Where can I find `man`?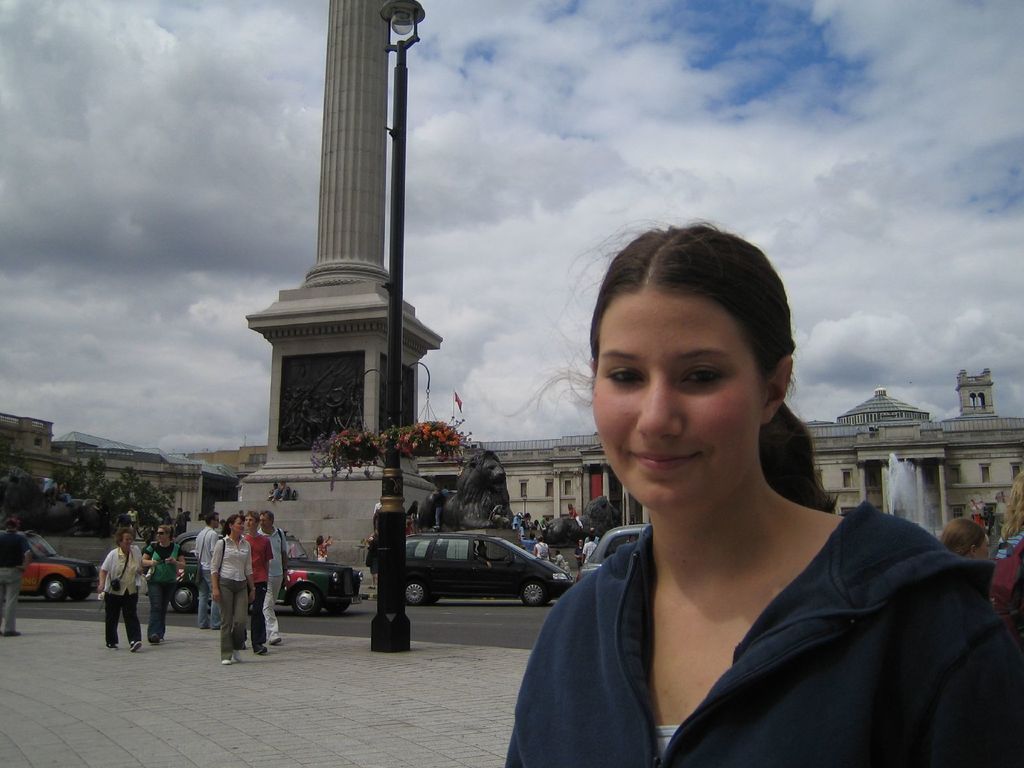
You can find it at (left=268, top=479, right=289, bottom=504).
